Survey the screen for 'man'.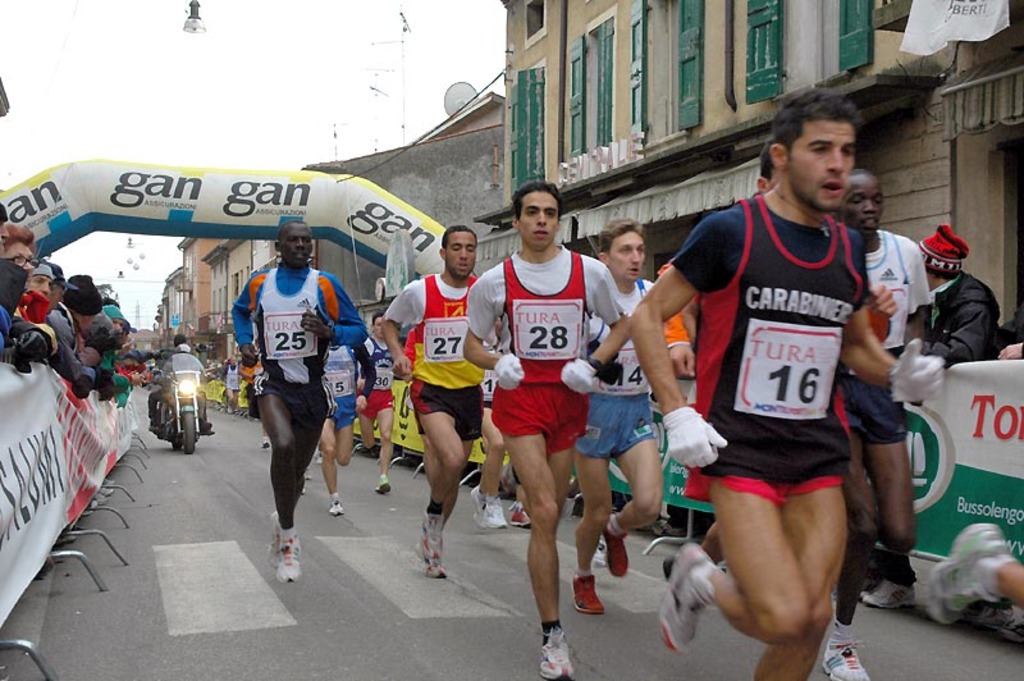
Survey found: 364,312,399,495.
